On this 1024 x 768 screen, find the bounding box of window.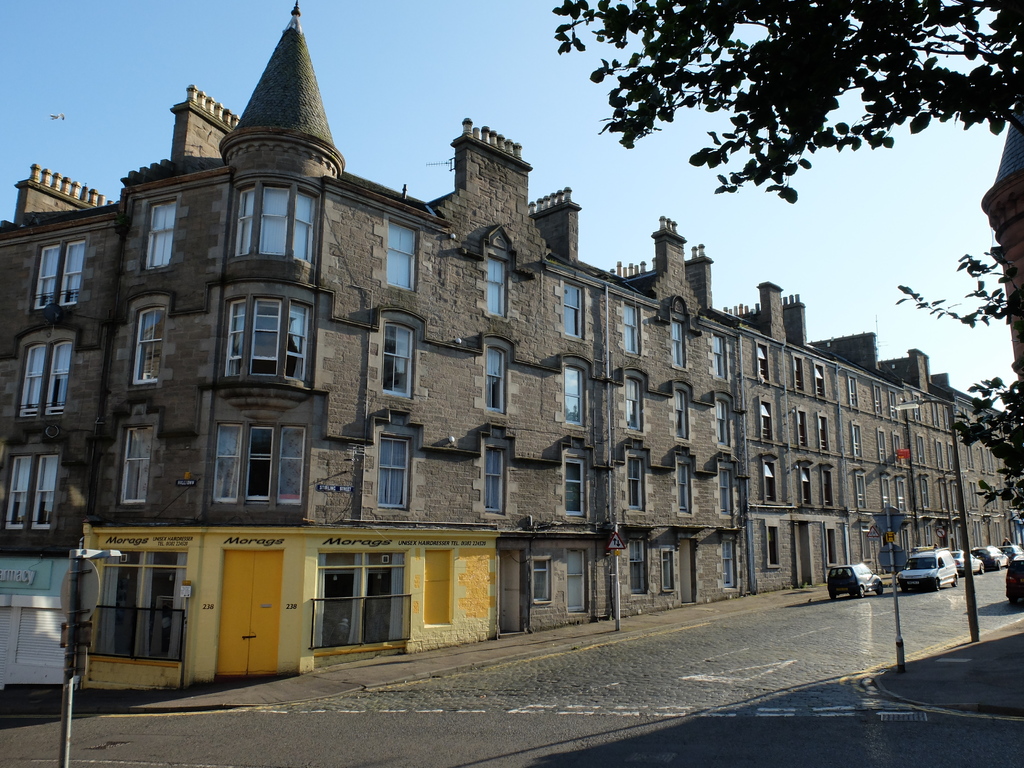
Bounding box: 950,483,959,514.
